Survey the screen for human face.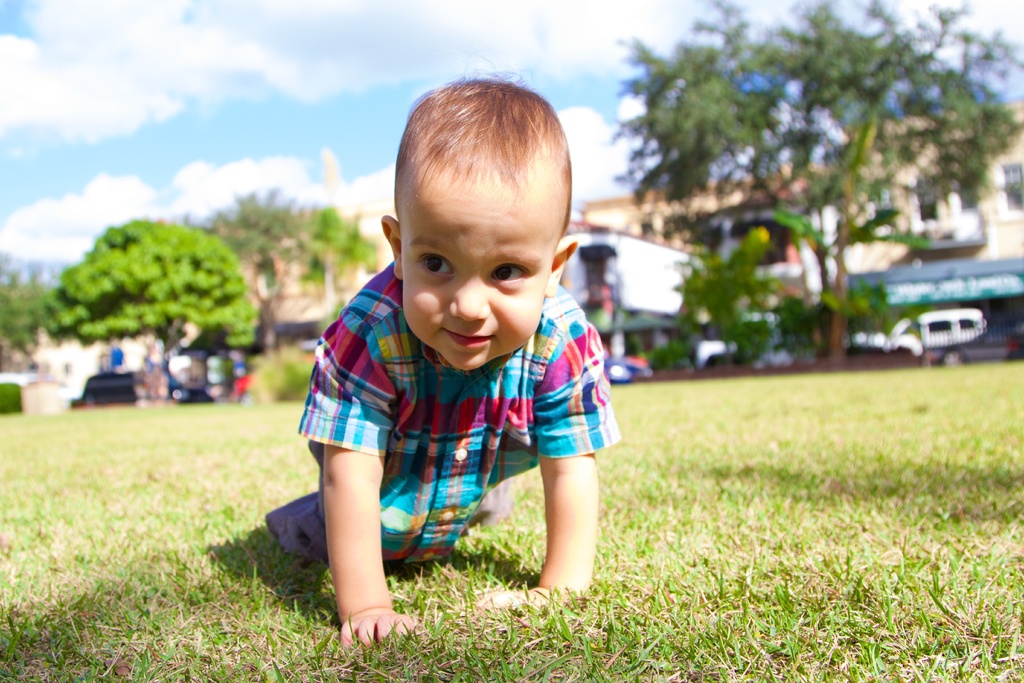
Survey found: 402,179,553,378.
